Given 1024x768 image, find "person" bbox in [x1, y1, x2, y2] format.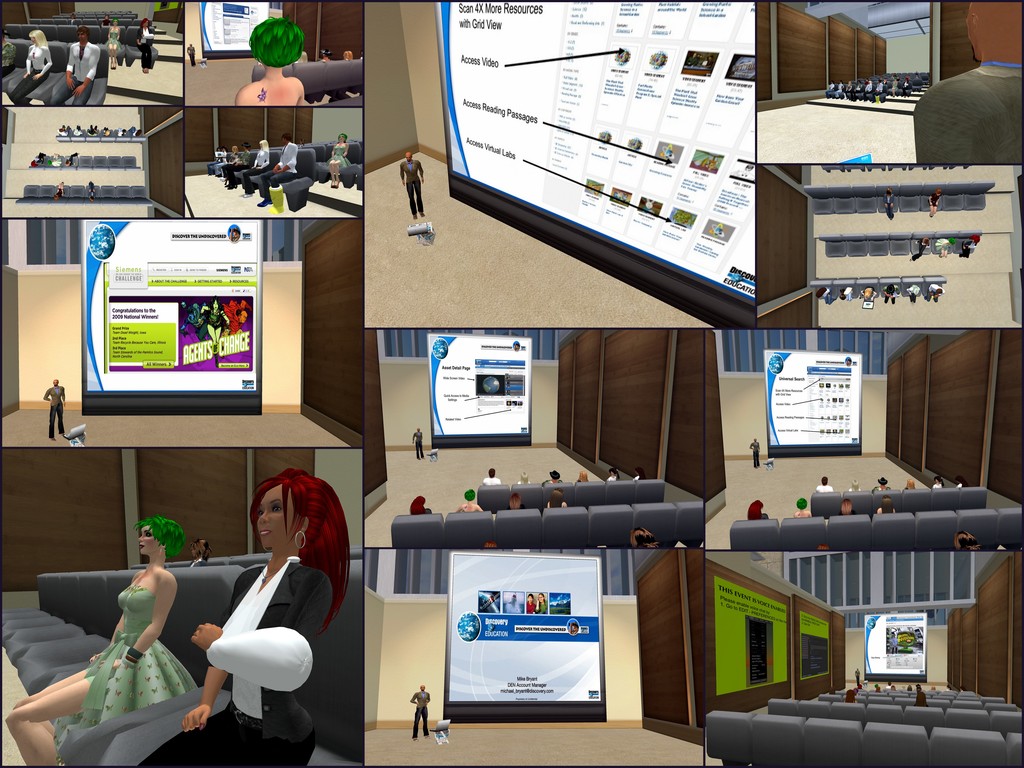
[184, 41, 197, 66].
